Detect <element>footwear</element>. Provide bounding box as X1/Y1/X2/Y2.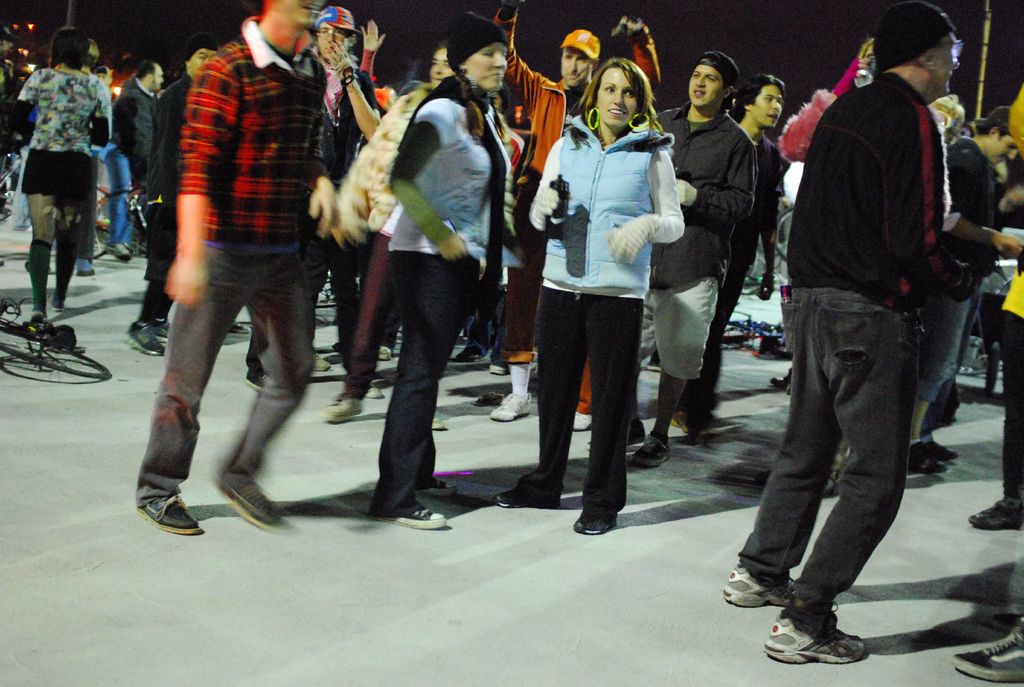
951/617/1023/683.
